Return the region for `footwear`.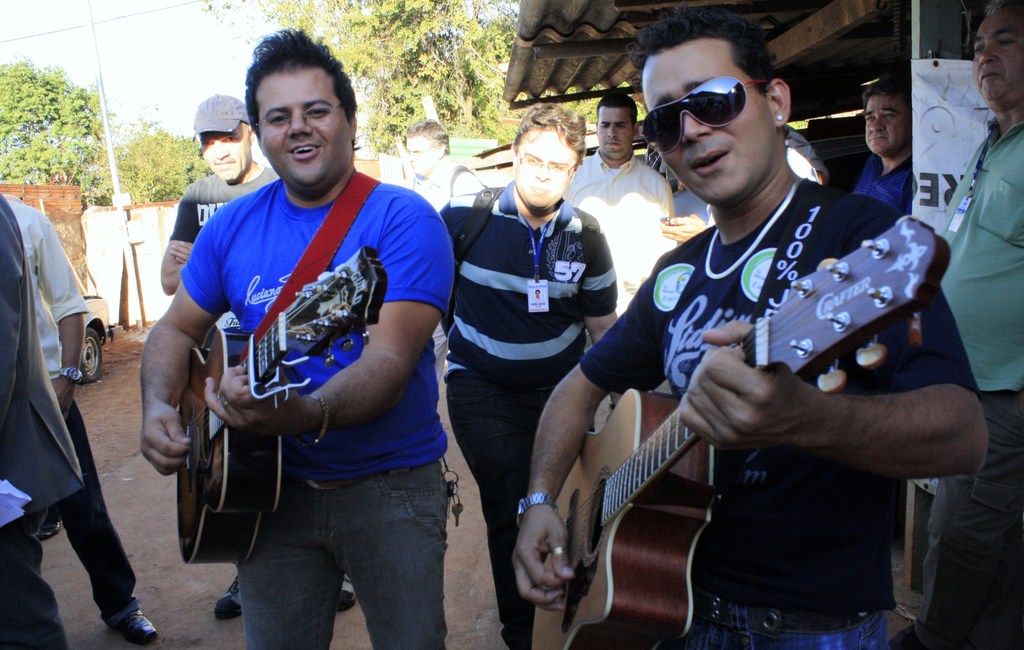
left=109, top=602, right=161, bottom=645.
